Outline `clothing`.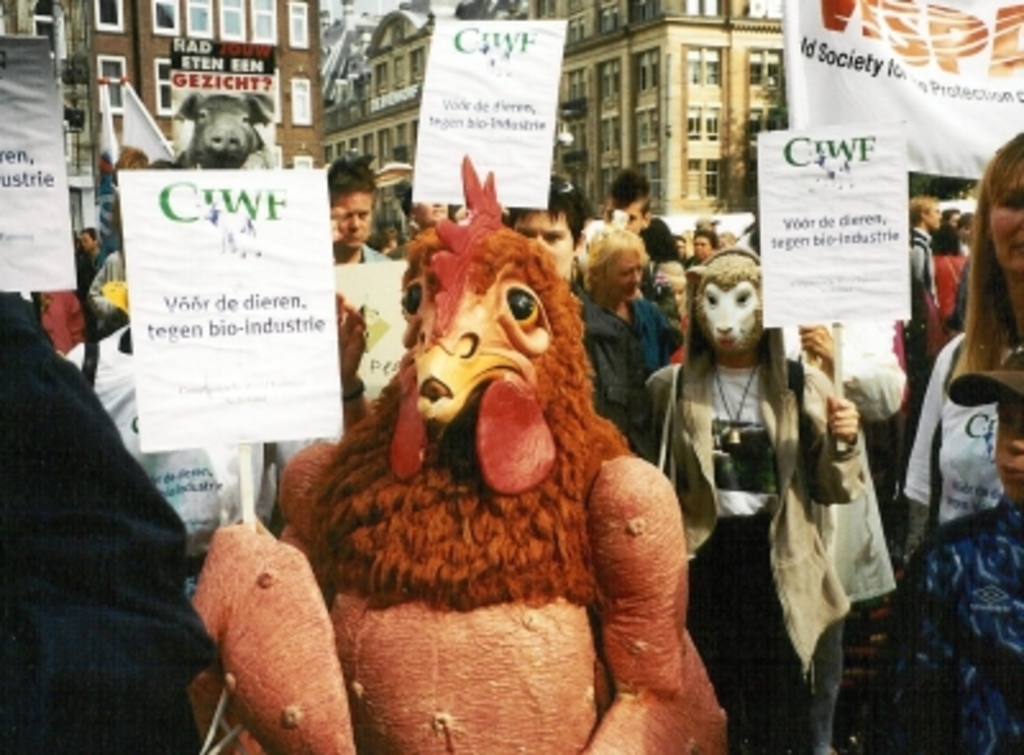
Outline: 3 243 210 754.
